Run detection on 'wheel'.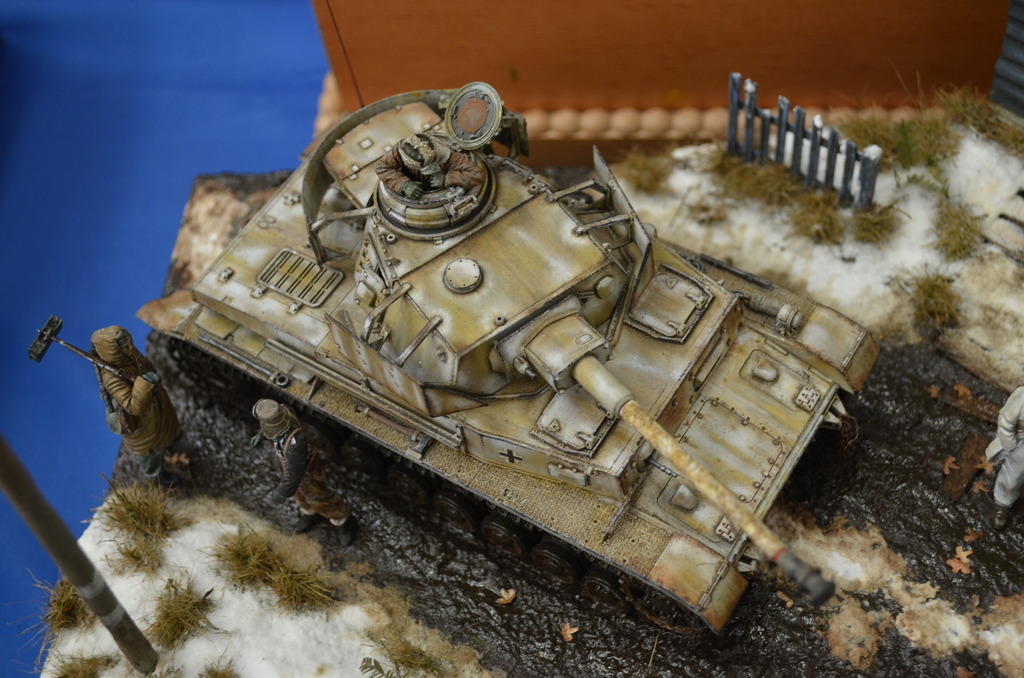
Result: (523, 541, 578, 594).
